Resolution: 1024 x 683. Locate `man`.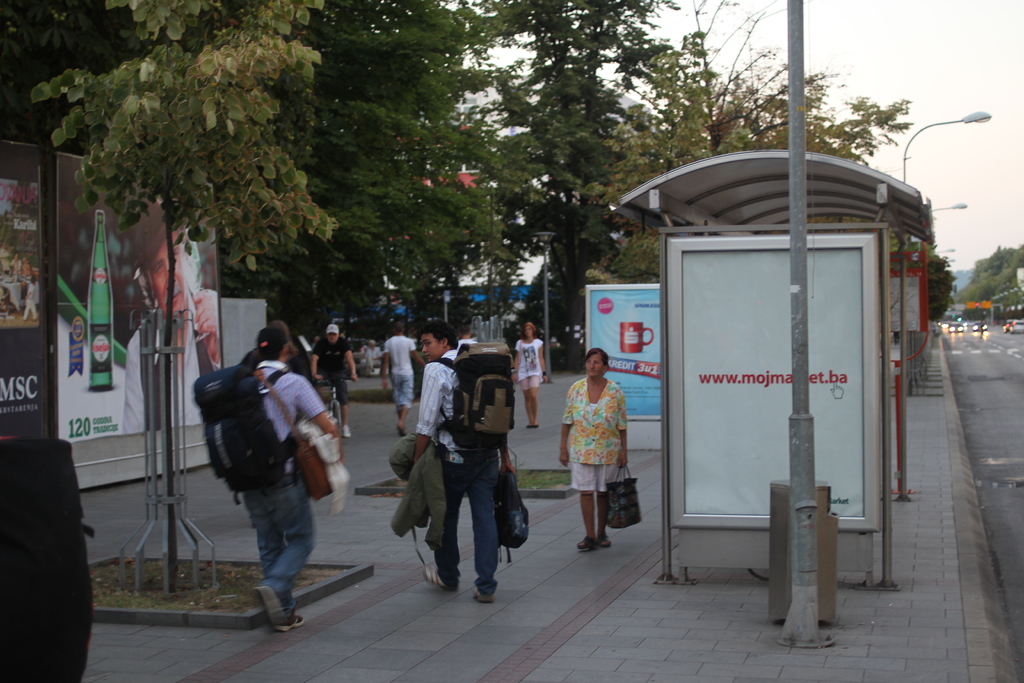
[x1=445, y1=314, x2=499, y2=379].
